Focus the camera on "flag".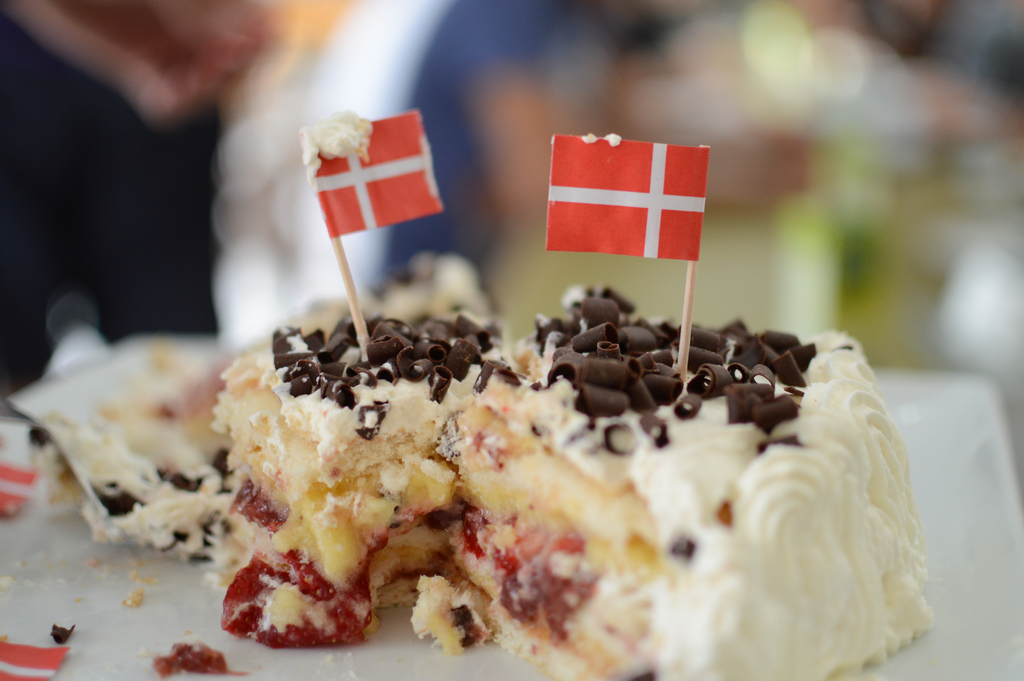
Focus region: (0, 455, 35, 519).
